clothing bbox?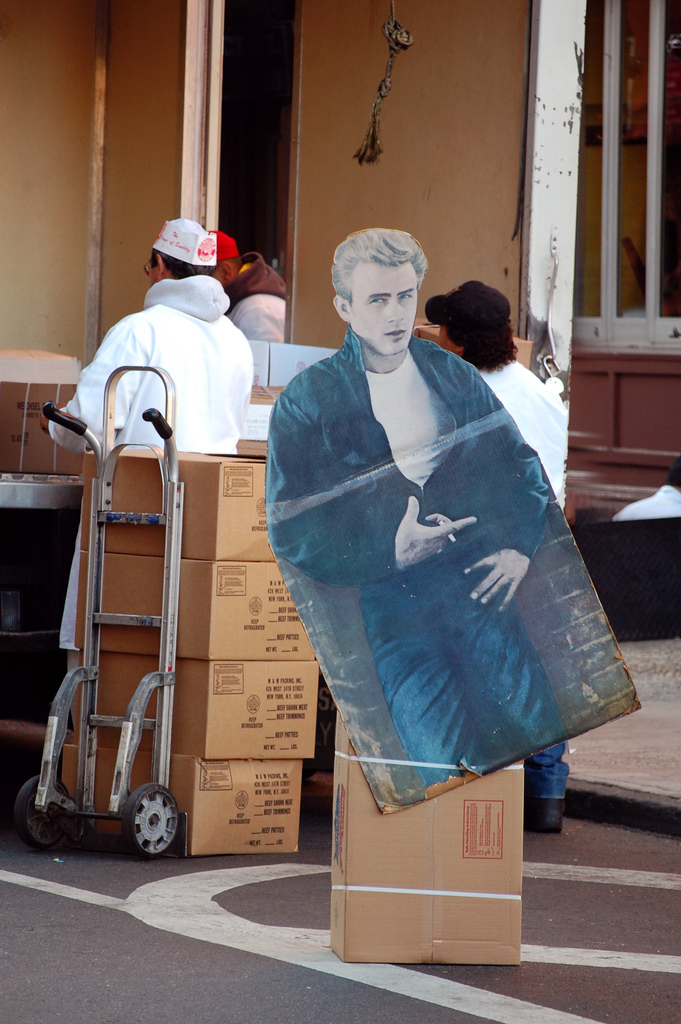
crop(265, 325, 552, 588)
